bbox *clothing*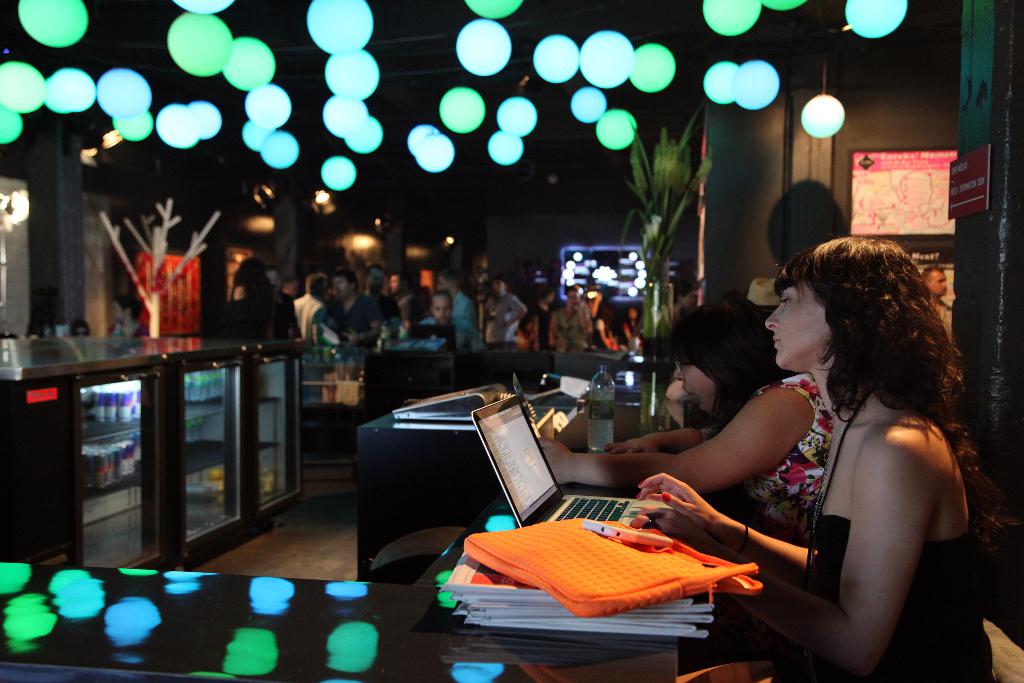
{"x1": 733, "y1": 367, "x2": 837, "y2": 548}
